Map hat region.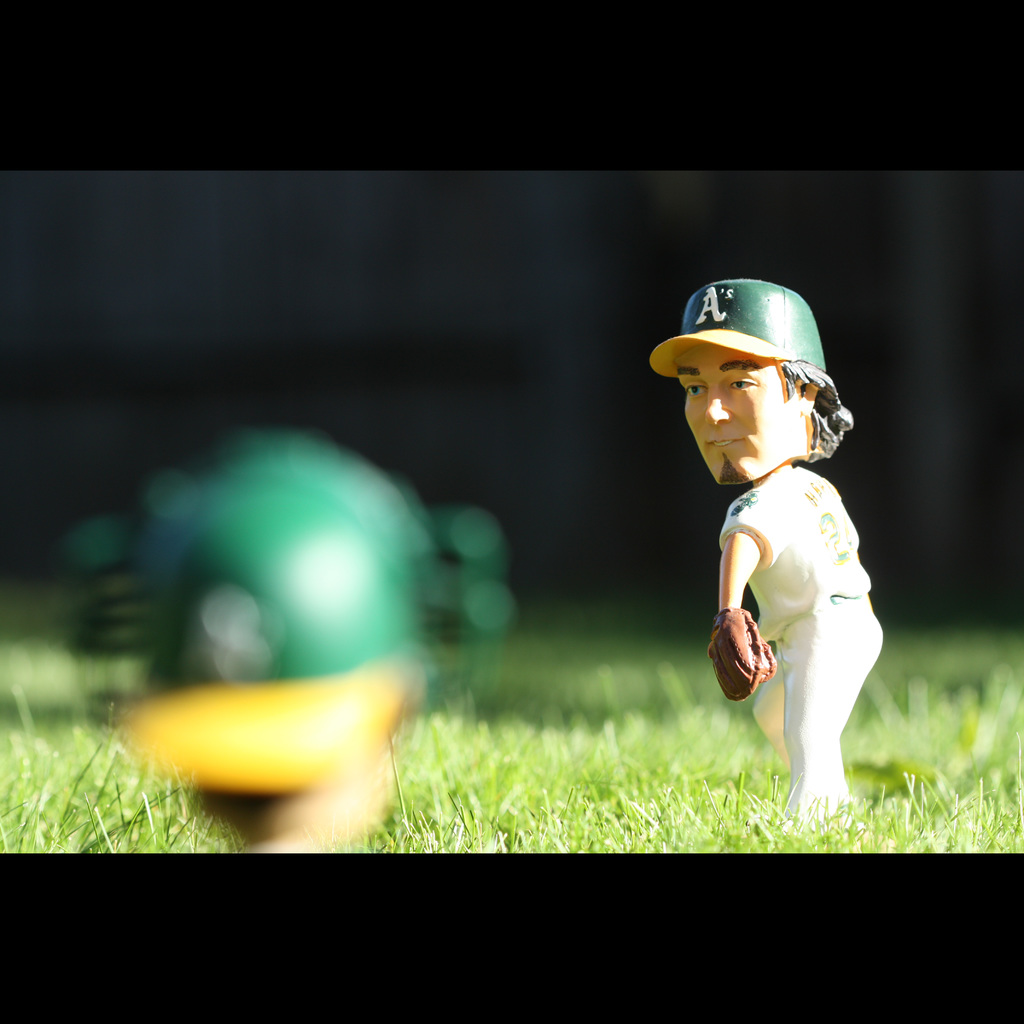
Mapped to bbox=[118, 431, 433, 787].
